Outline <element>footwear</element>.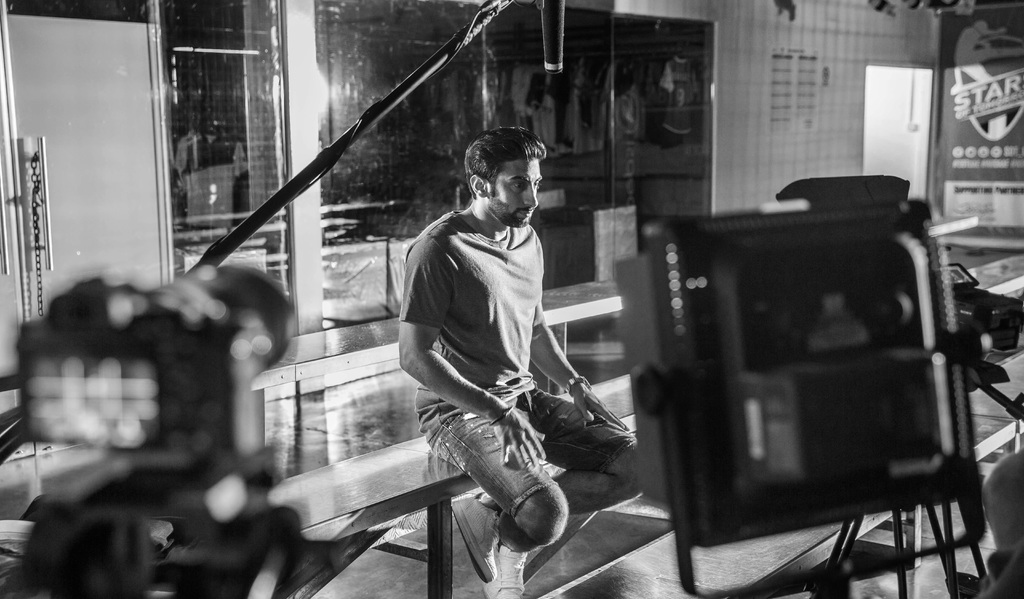
Outline: Rect(484, 543, 529, 598).
